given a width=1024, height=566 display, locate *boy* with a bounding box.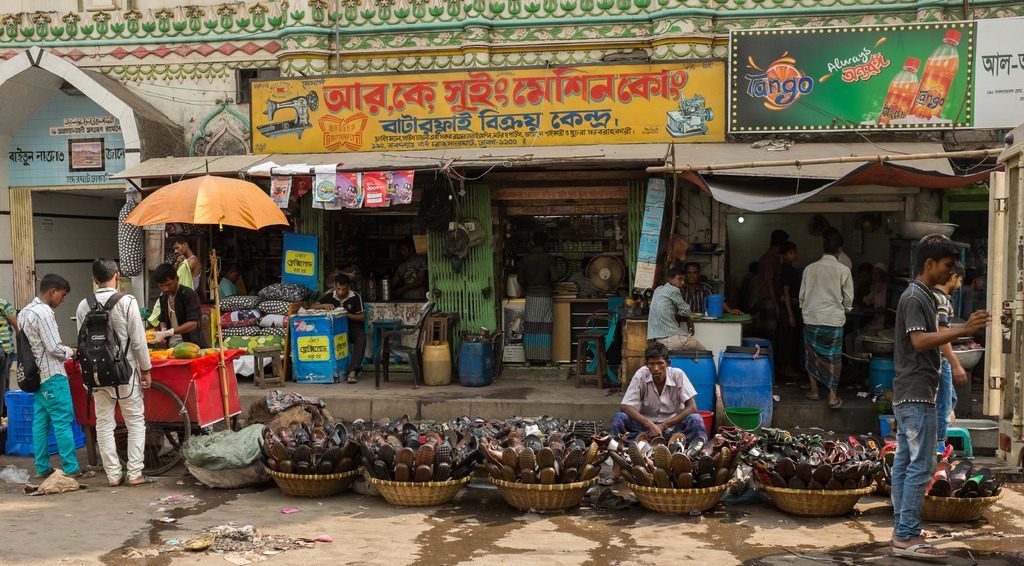
Located: x1=860 y1=219 x2=990 y2=544.
